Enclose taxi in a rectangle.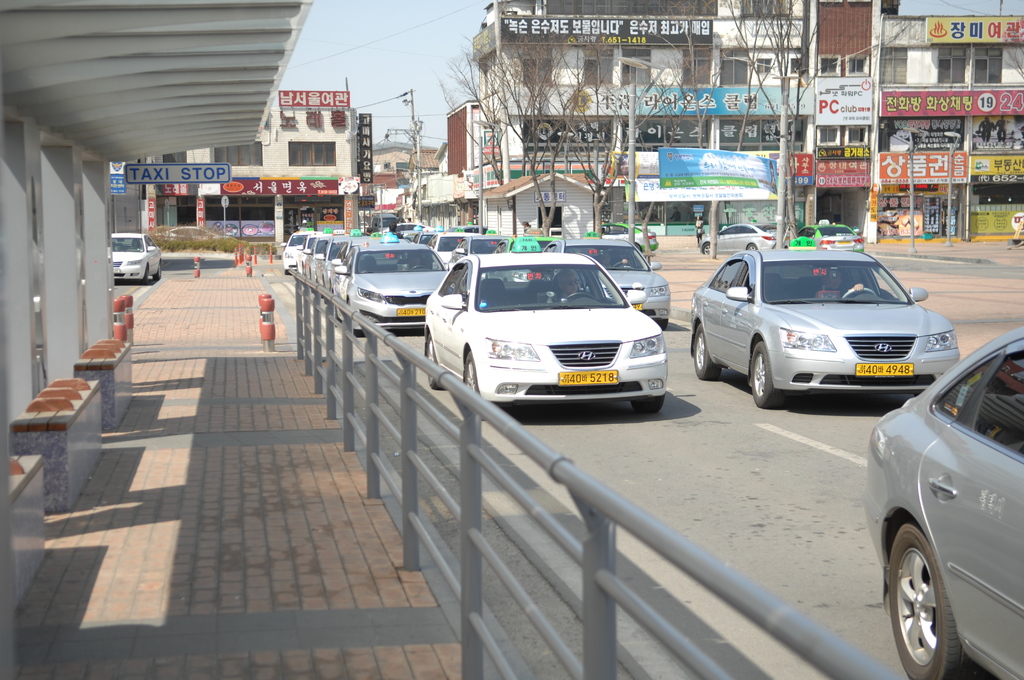
rect(583, 217, 664, 255).
